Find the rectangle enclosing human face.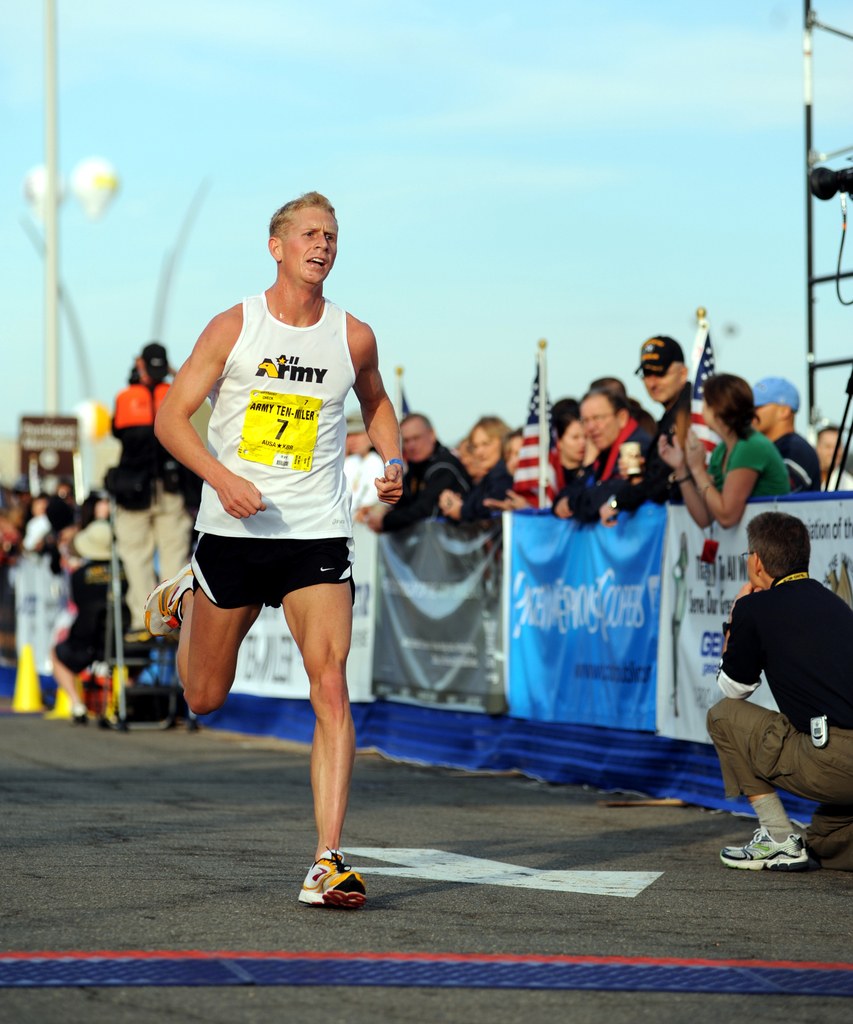
l=646, t=364, r=680, b=399.
